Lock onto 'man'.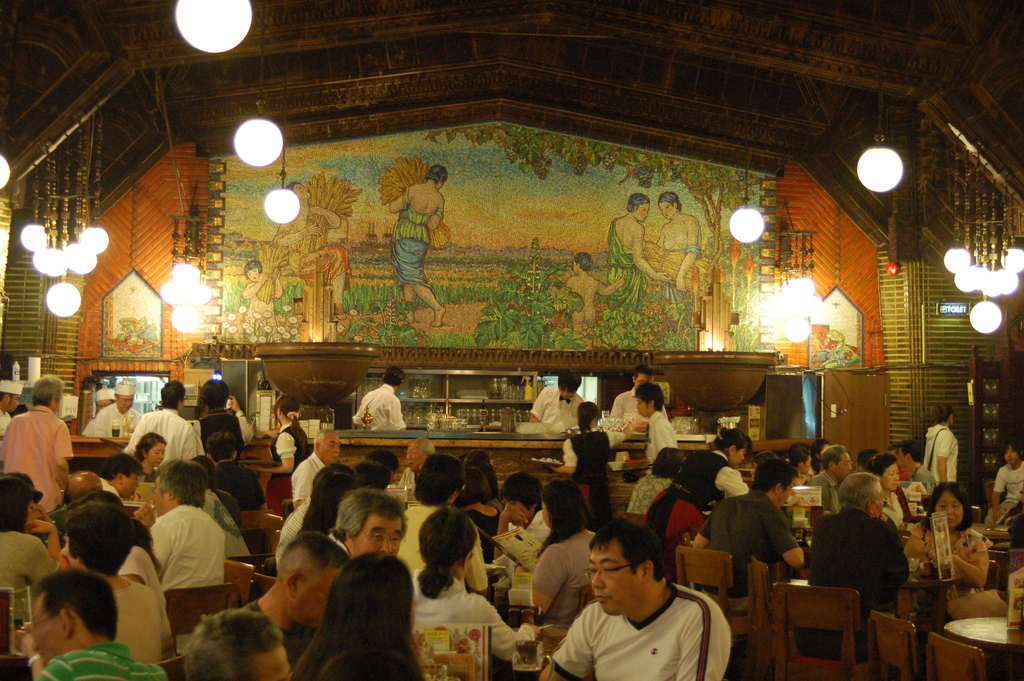
Locked: box=[334, 490, 408, 560].
